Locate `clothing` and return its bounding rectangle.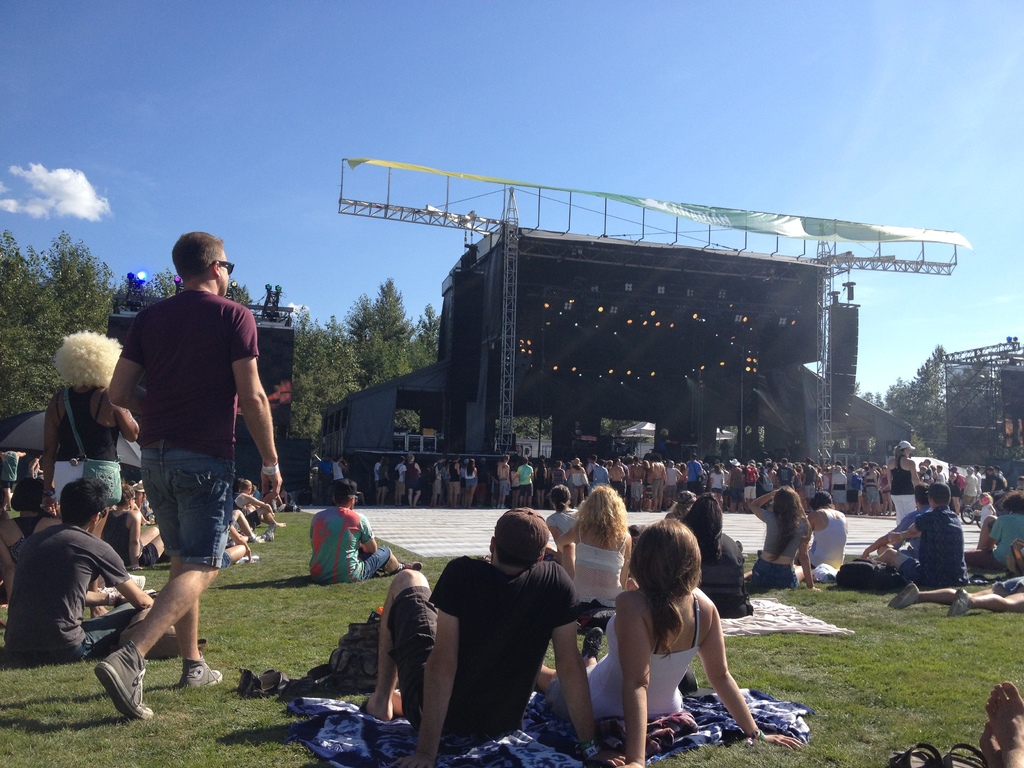
514,463,534,492.
